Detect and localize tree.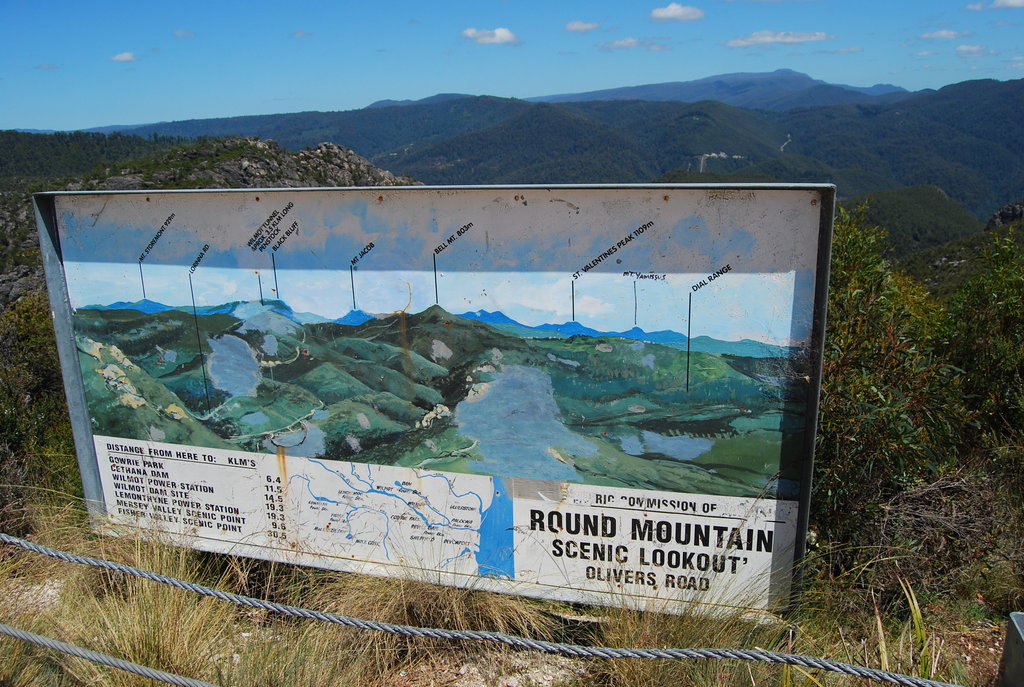
Localized at (844,204,1006,569).
